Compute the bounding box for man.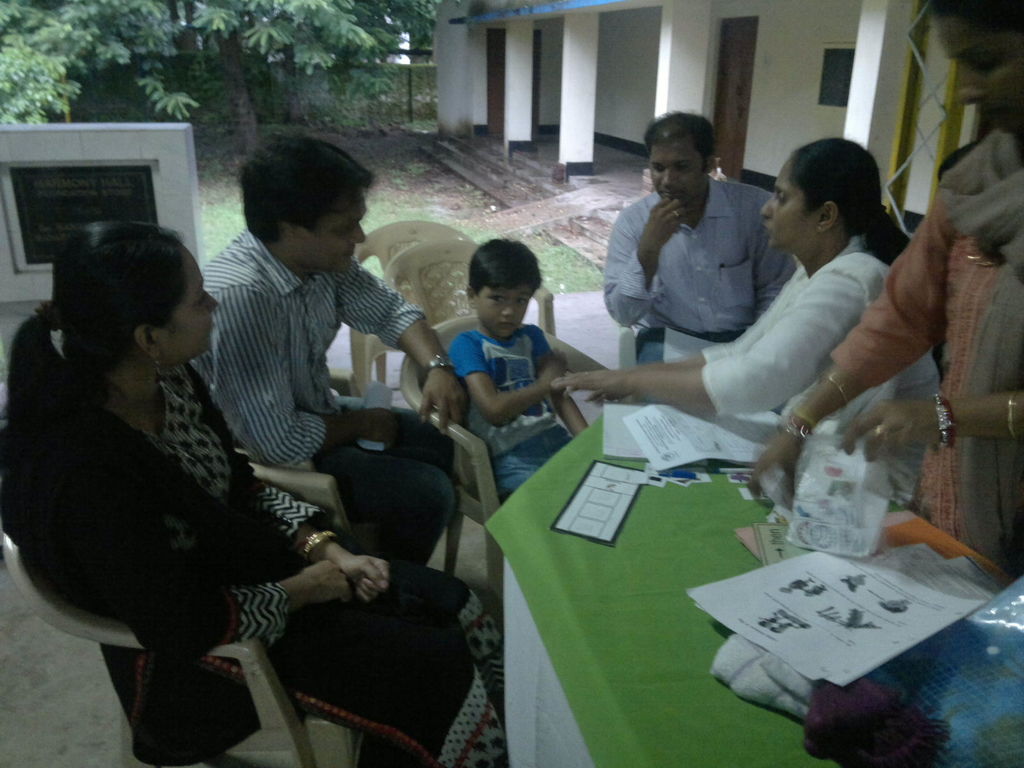
bbox=[590, 111, 808, 358].
